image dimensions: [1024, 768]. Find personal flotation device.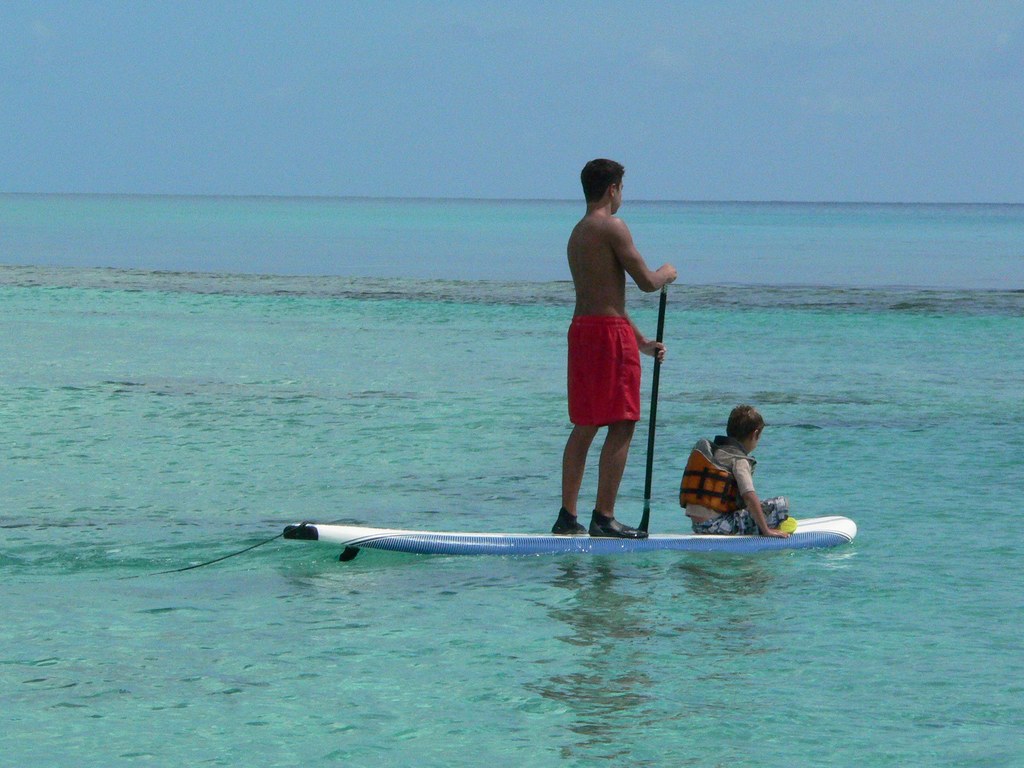
bbox(678, 436, 757, 520).
